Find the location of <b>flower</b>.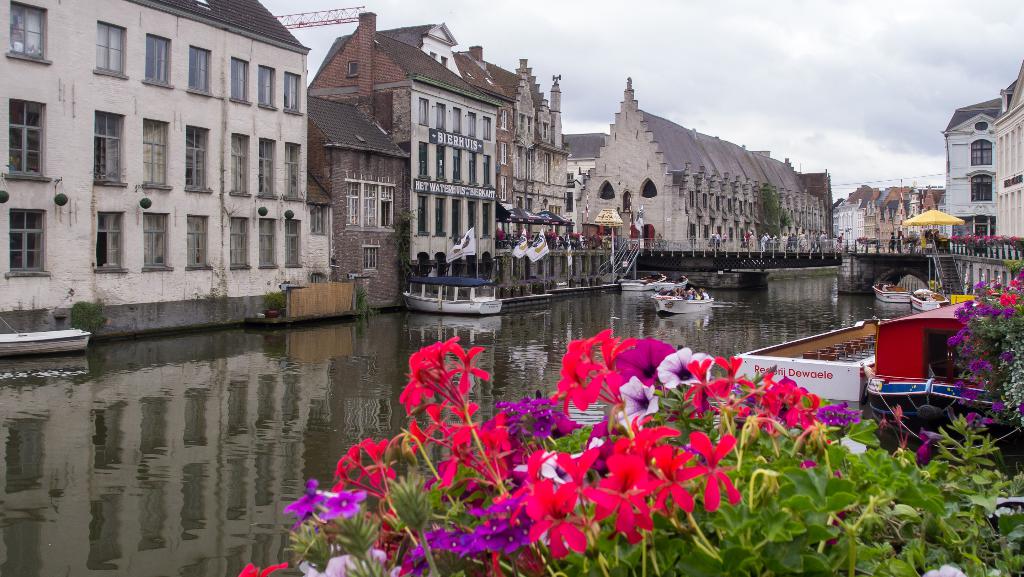
Location: bbox=(278, 486, 360, 542).
